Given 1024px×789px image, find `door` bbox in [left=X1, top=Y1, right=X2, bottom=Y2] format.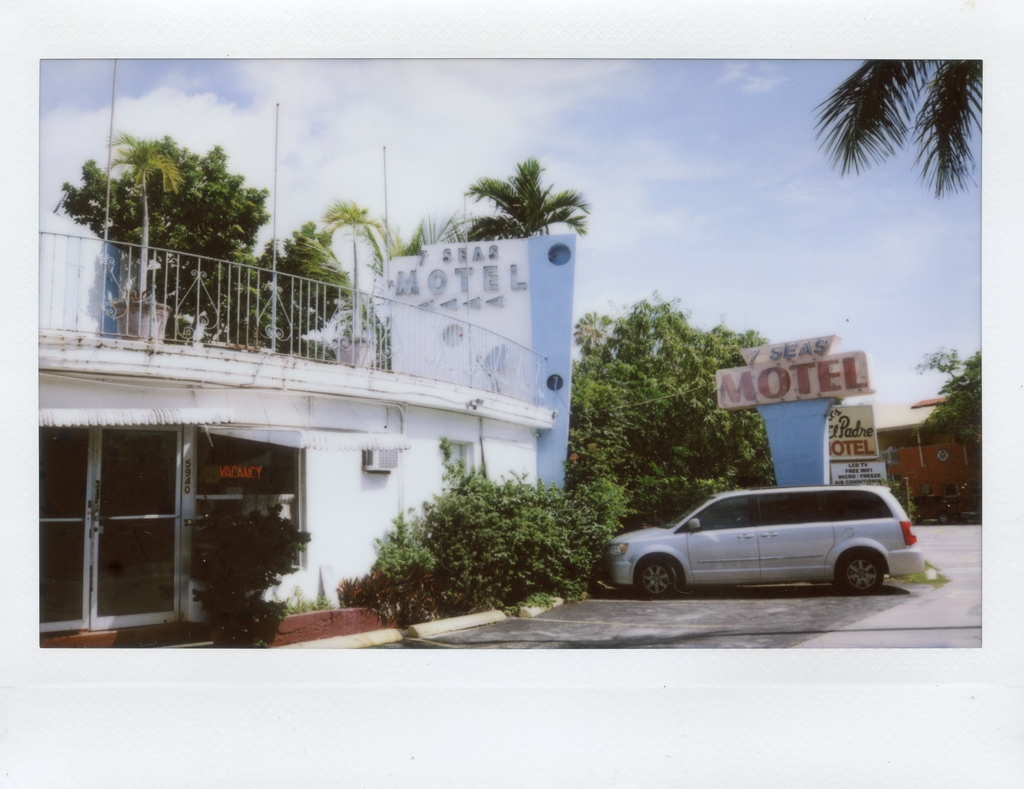
[left=29, top=427, right=182, bottom=636].
